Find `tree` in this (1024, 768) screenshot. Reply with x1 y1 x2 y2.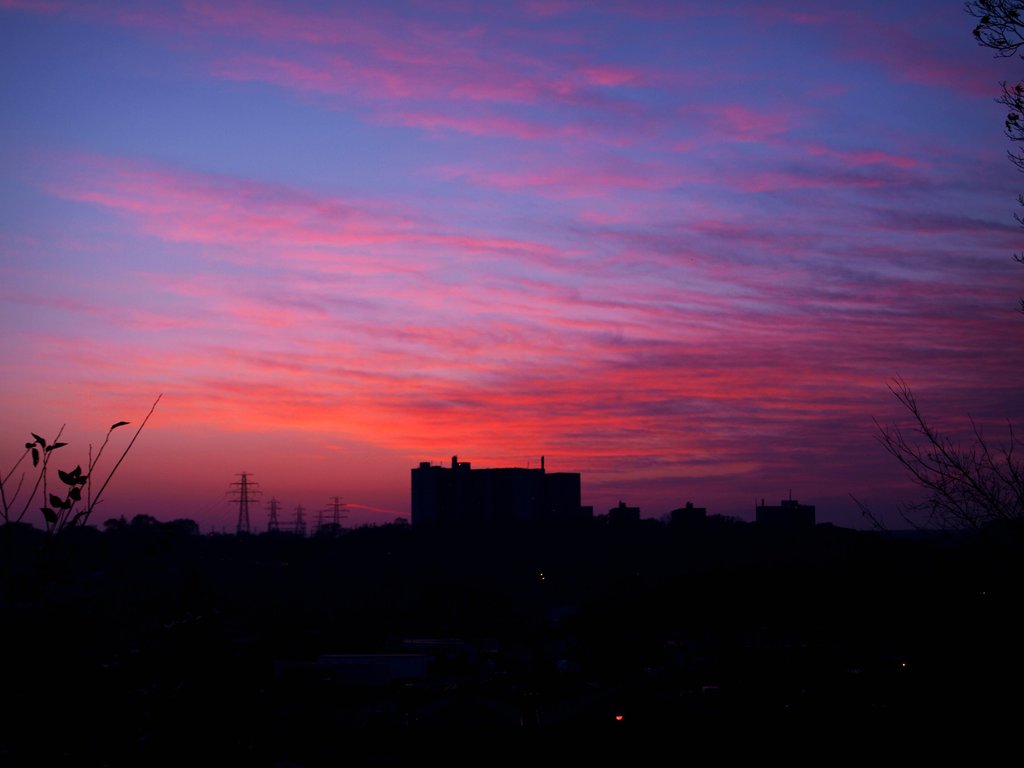
862 353 1013 546.
